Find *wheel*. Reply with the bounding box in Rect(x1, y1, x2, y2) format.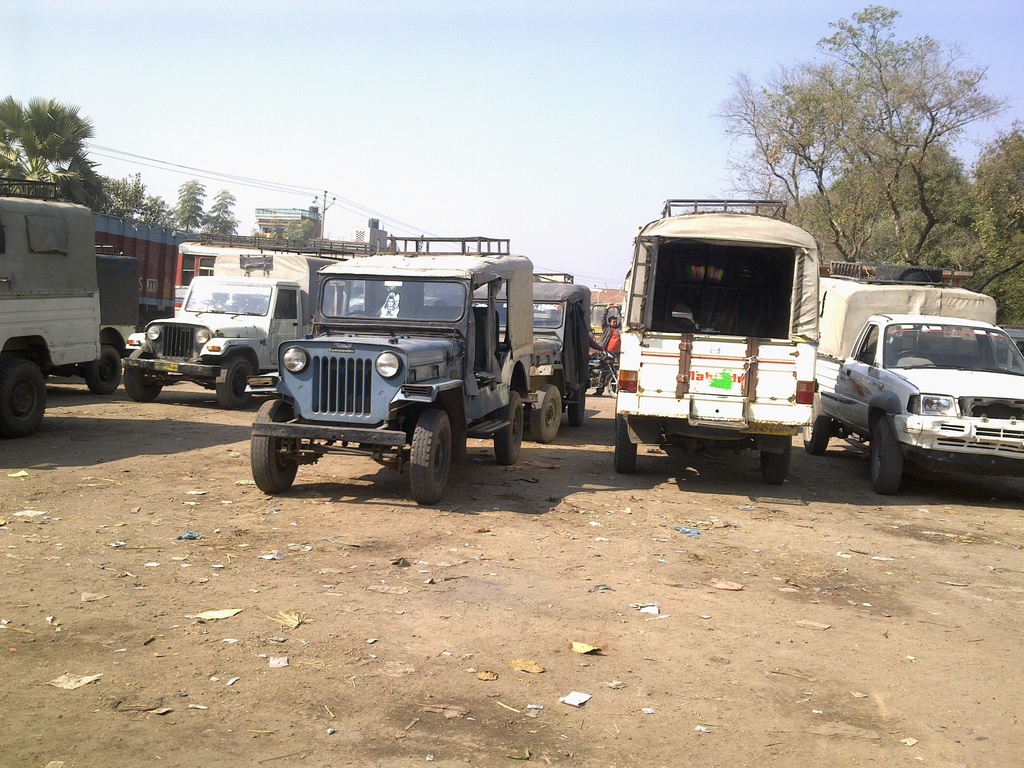
Rect(388, 401, 461, 496).
